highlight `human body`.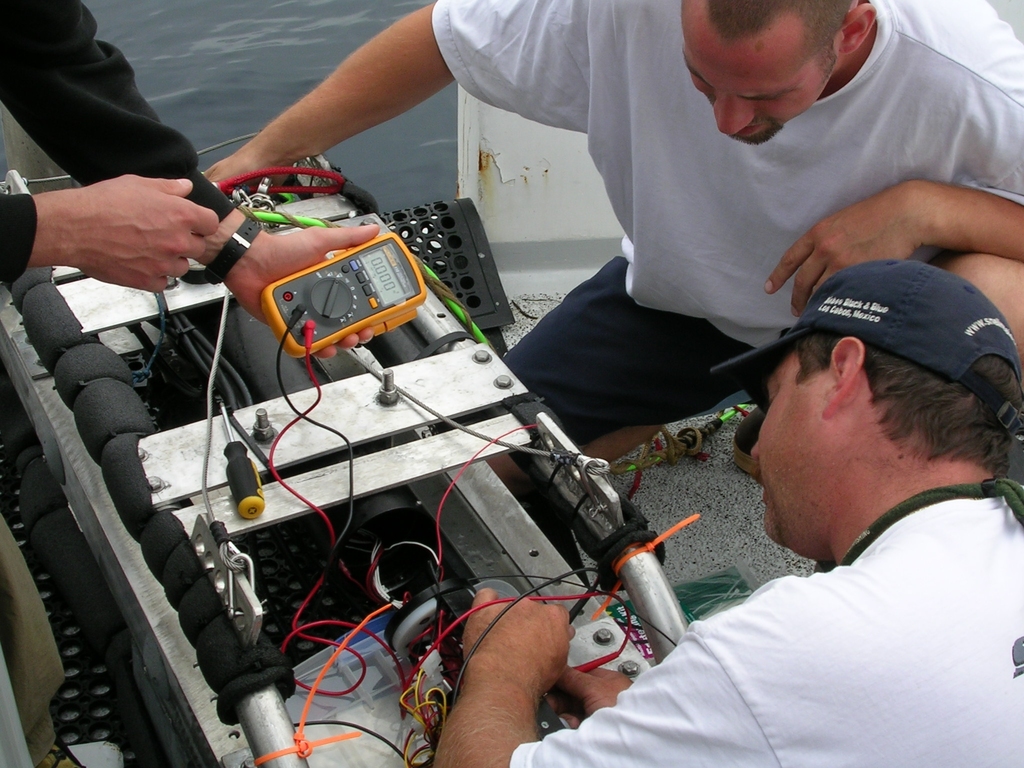
Highlighted region: 203 0 1023 502.
